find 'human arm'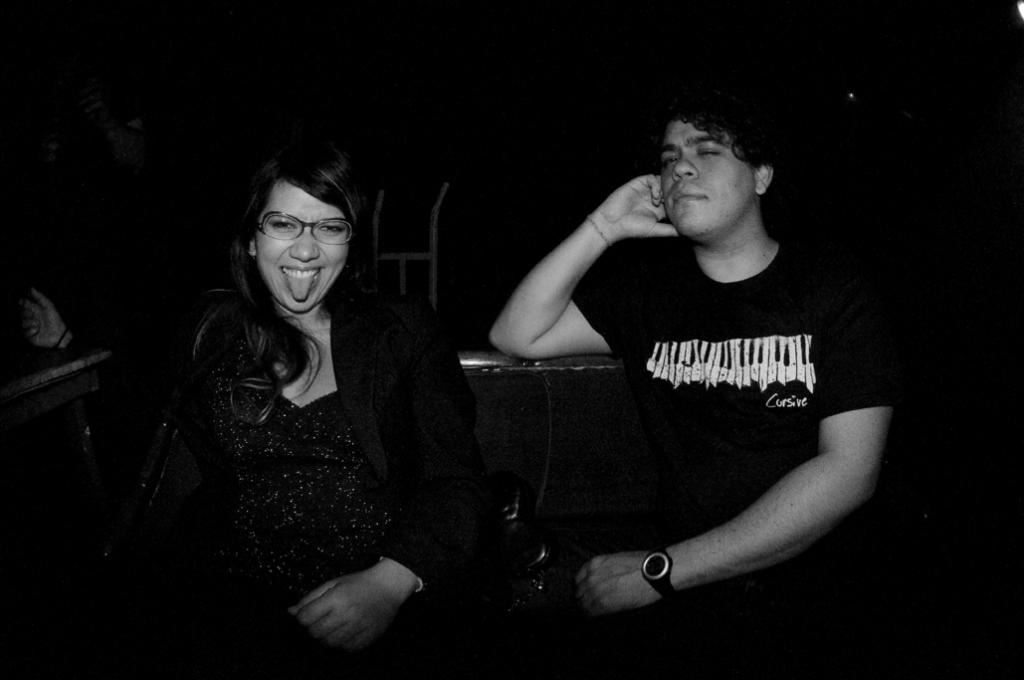
detection(494, 173, 682, 354)
